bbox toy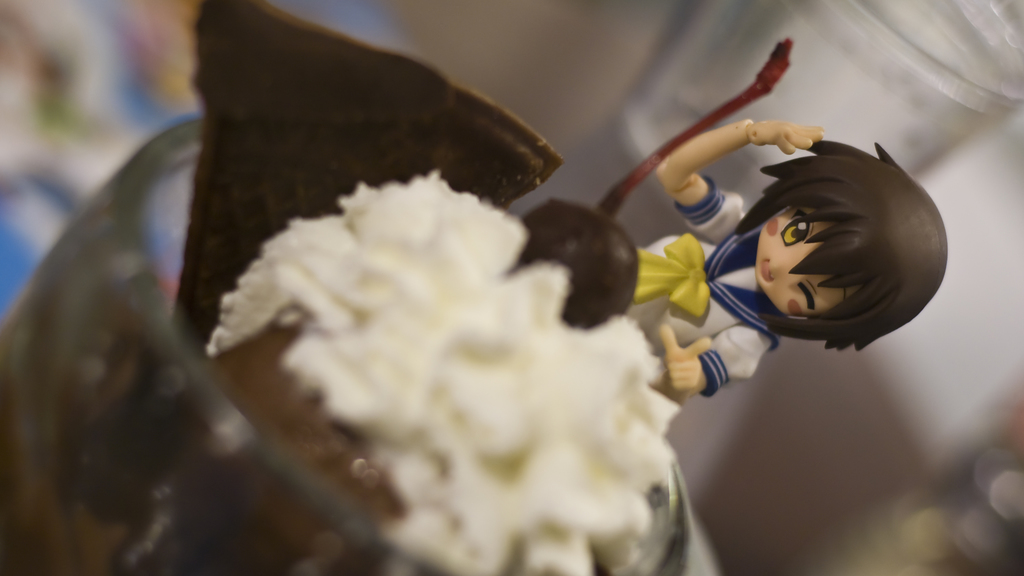
{"x1": 597, "y1": 37, "x2": 949, "y2": 405}
